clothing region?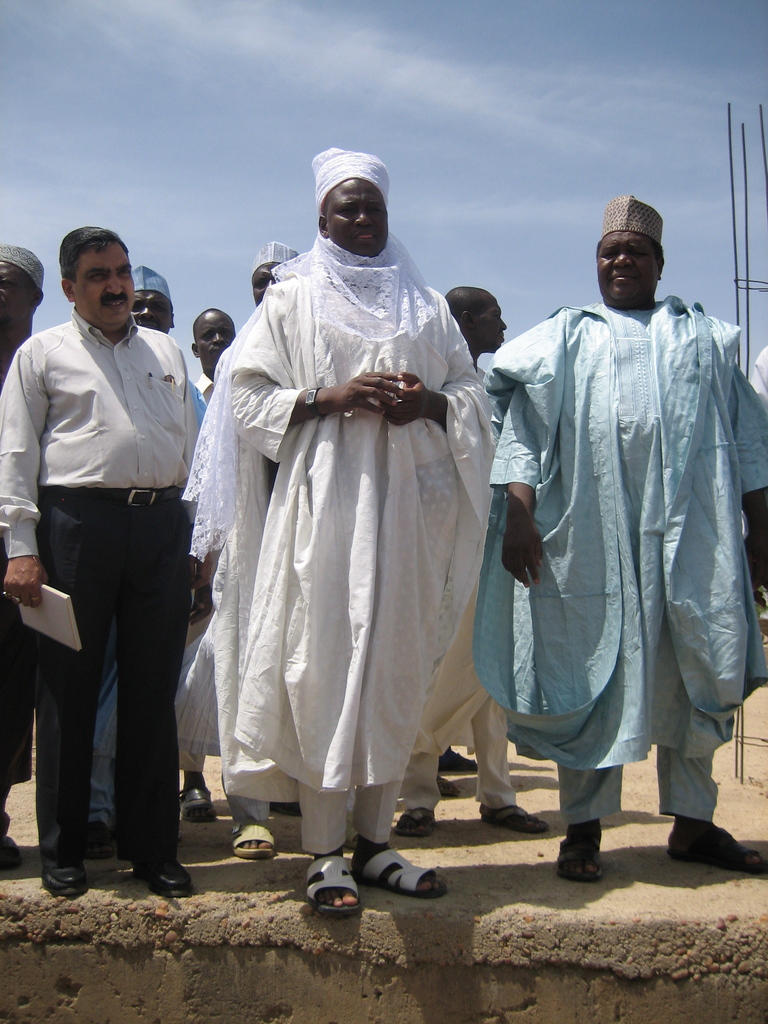
box(406, 370, 515, 813)
